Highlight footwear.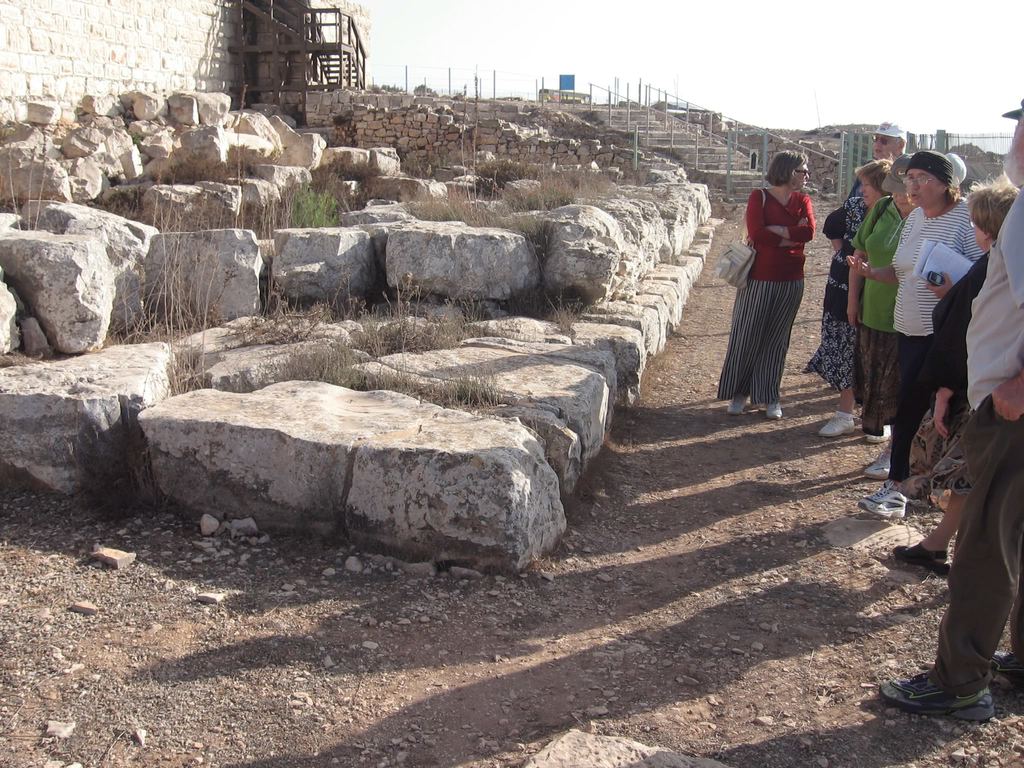
Highlighted region: bbox(993, 651, 1023, 687).
